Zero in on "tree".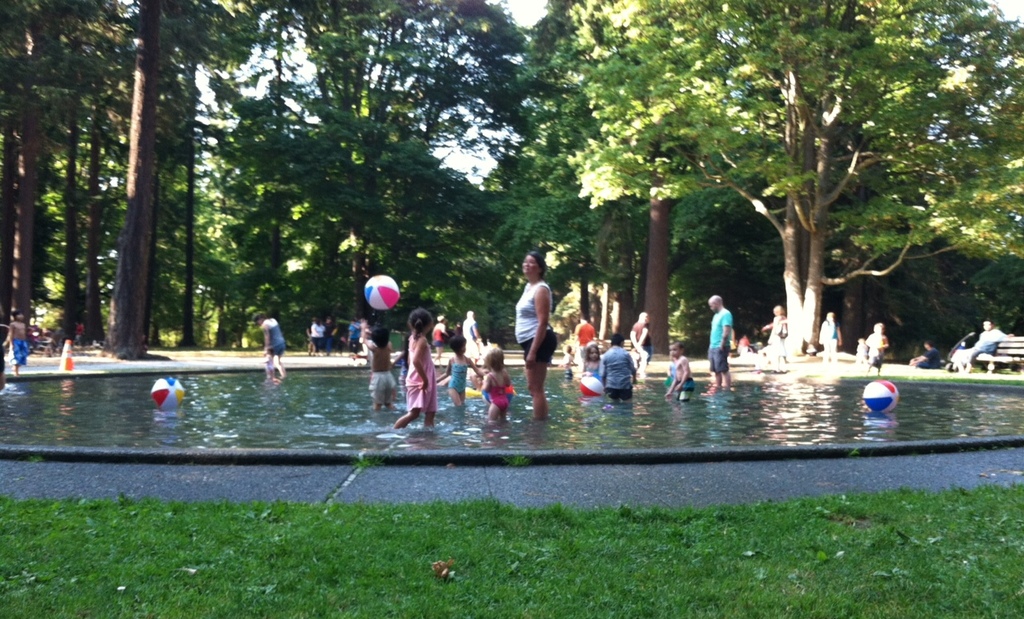
Zeroed in: select_region(503, 0, 760, 341).
